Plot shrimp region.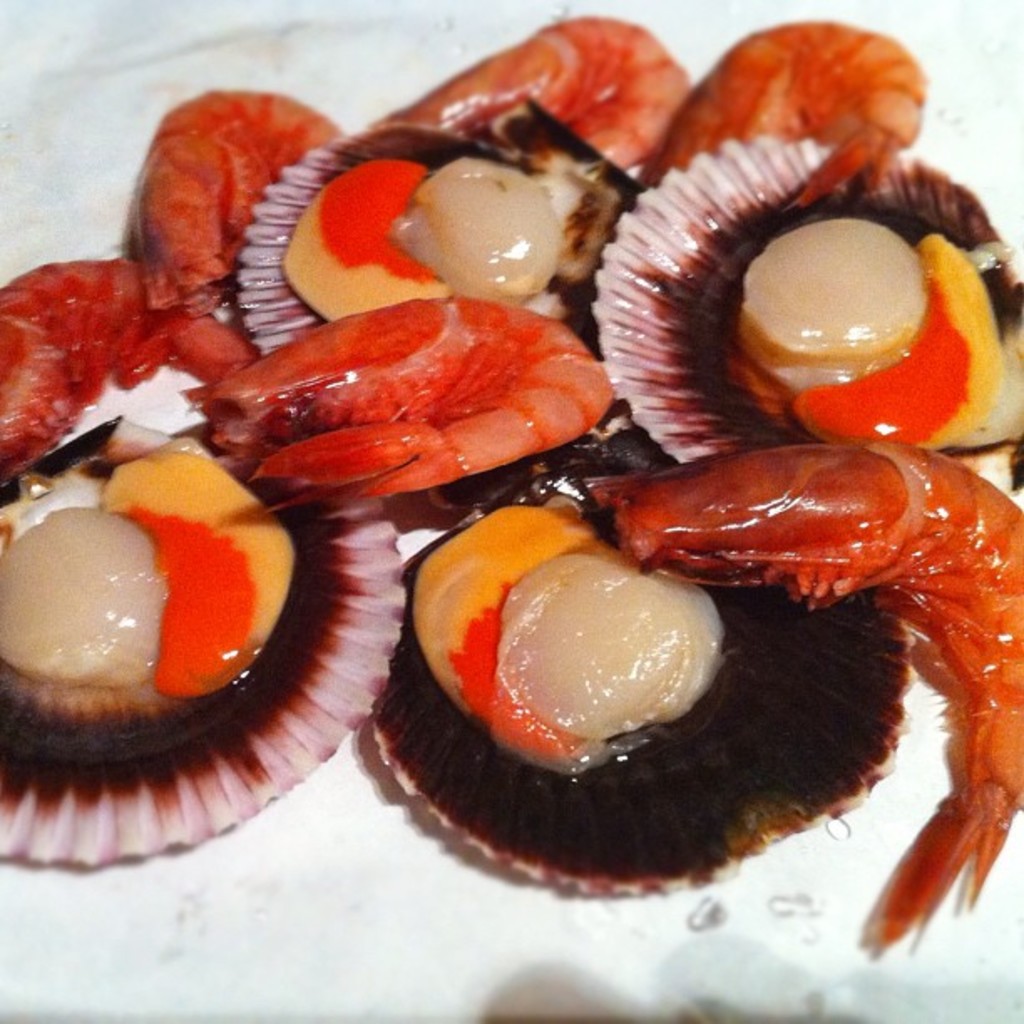
Plotted at 134 85 350 306.
